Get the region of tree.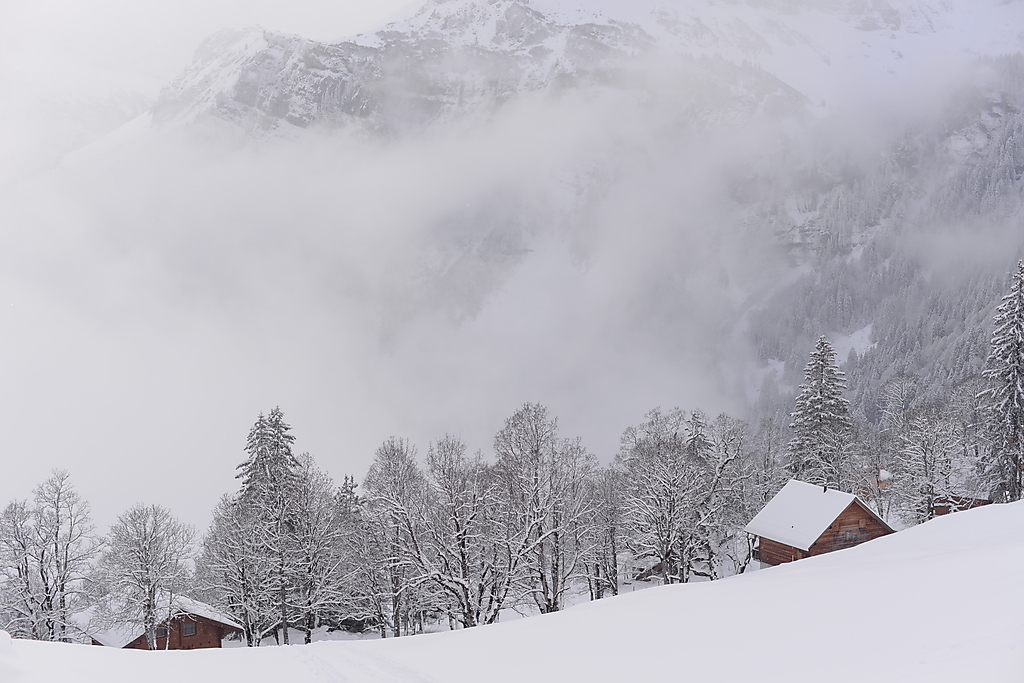
rect(794, 345, 870, 493).
